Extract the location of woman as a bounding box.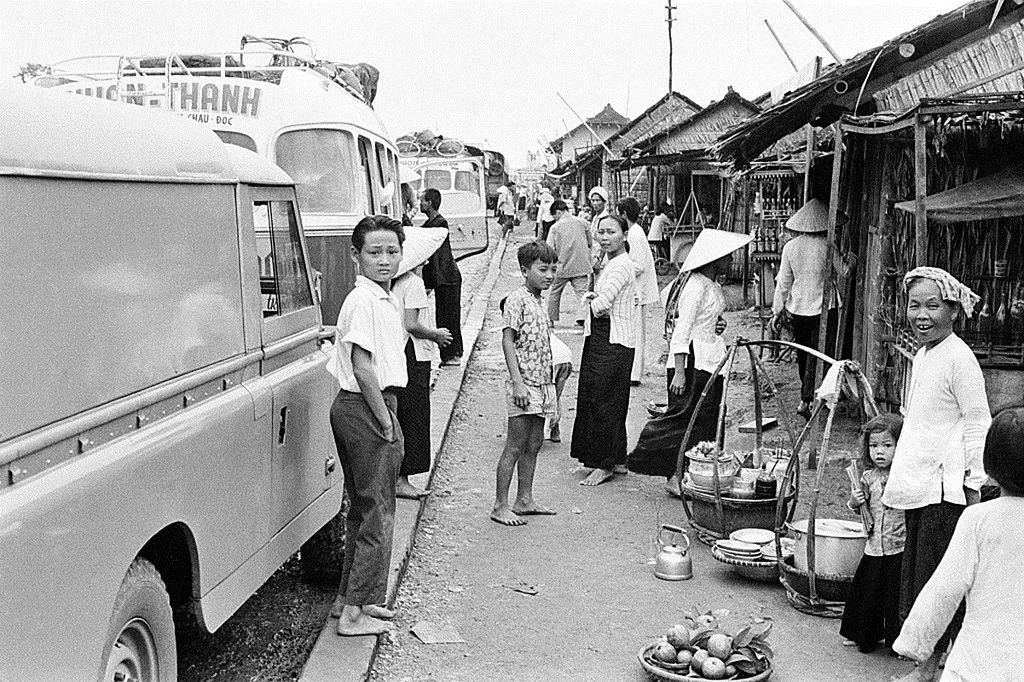
[left=389, top=231, right=448, bottom=500].
